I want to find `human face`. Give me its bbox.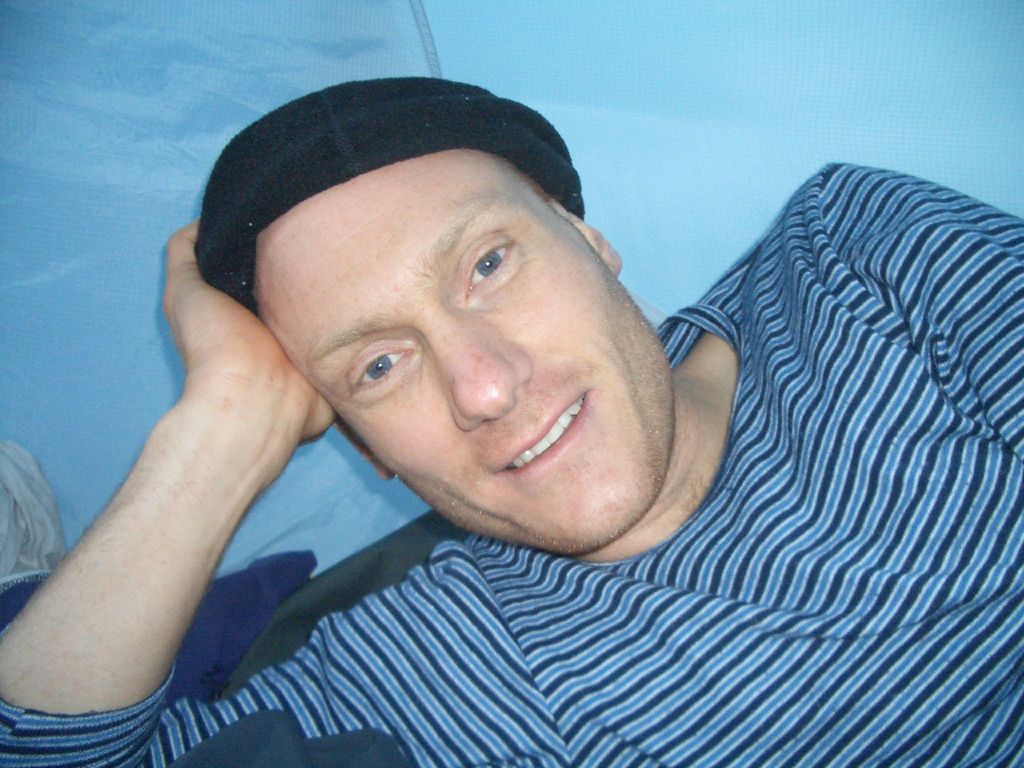
x1=259 y1=154 x2=674 y2=552.
